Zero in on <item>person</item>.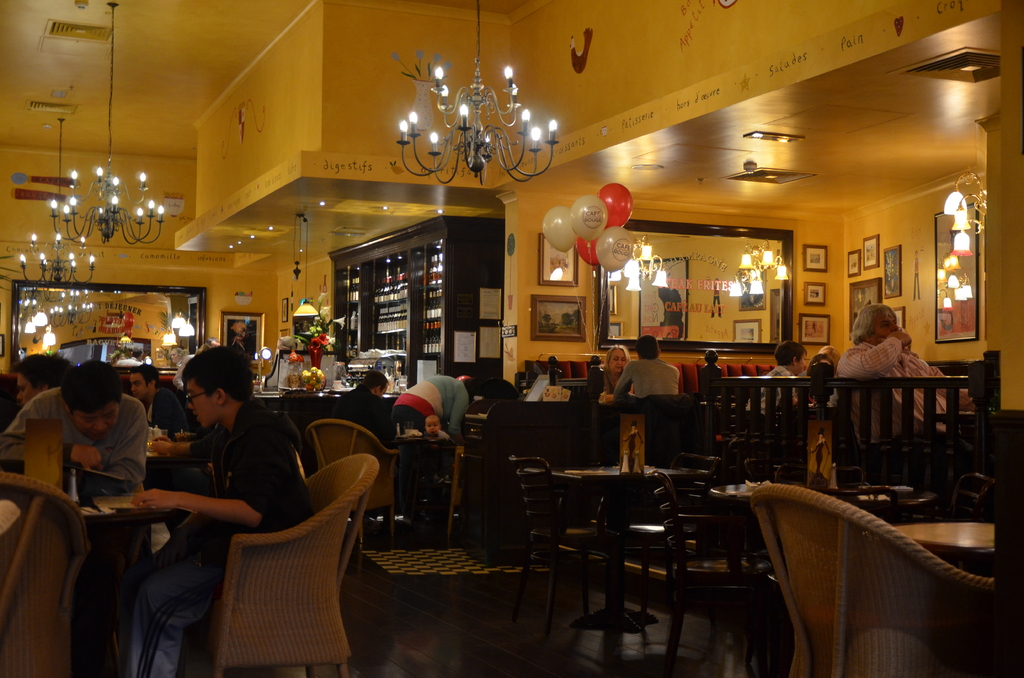
Zeroed in: box=[424, 414, 451, 442].
